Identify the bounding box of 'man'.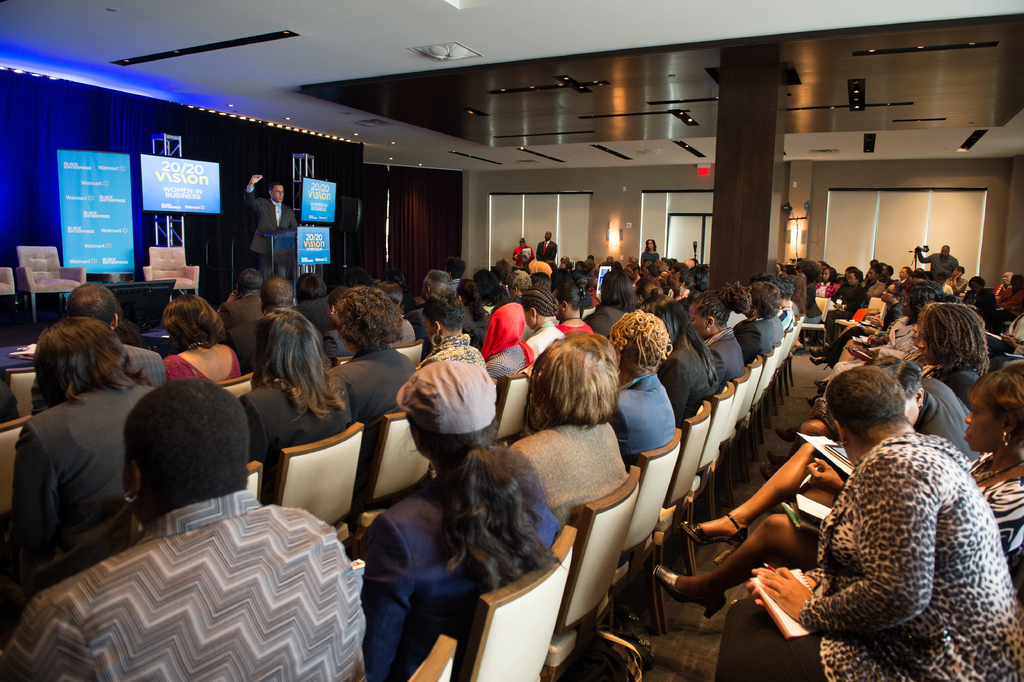
[x1=218, y1=265, x2=268, y2=333].
